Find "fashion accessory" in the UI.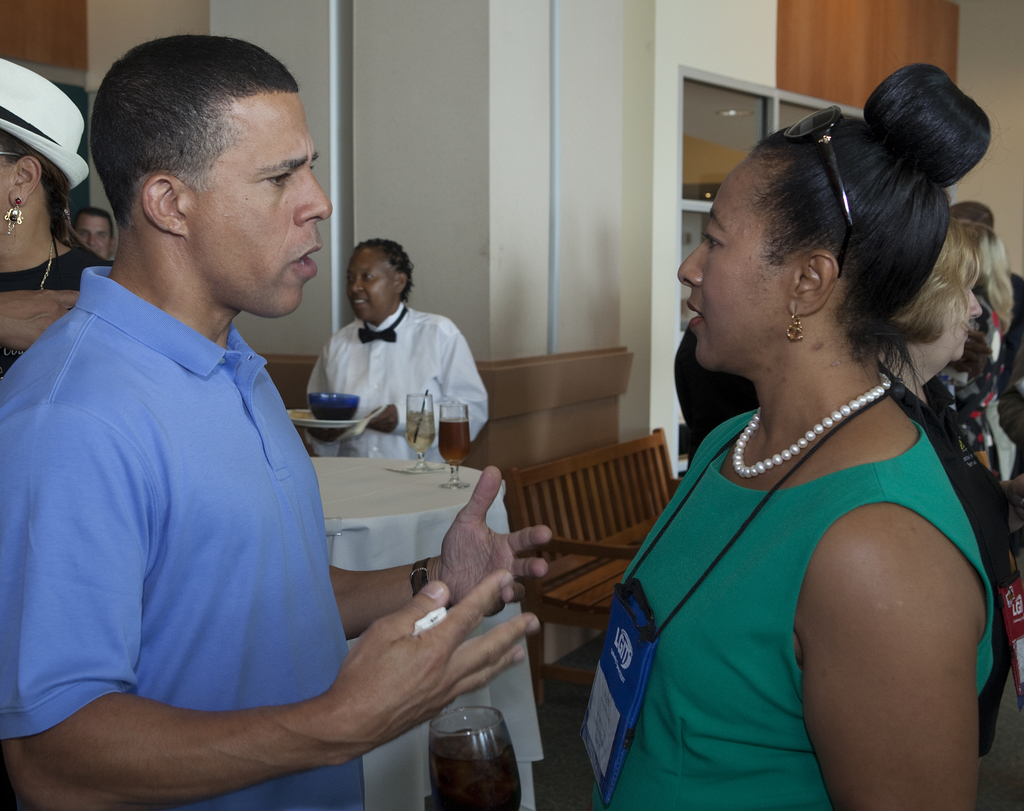
UI element at box=[359, 311, 404, 341].
